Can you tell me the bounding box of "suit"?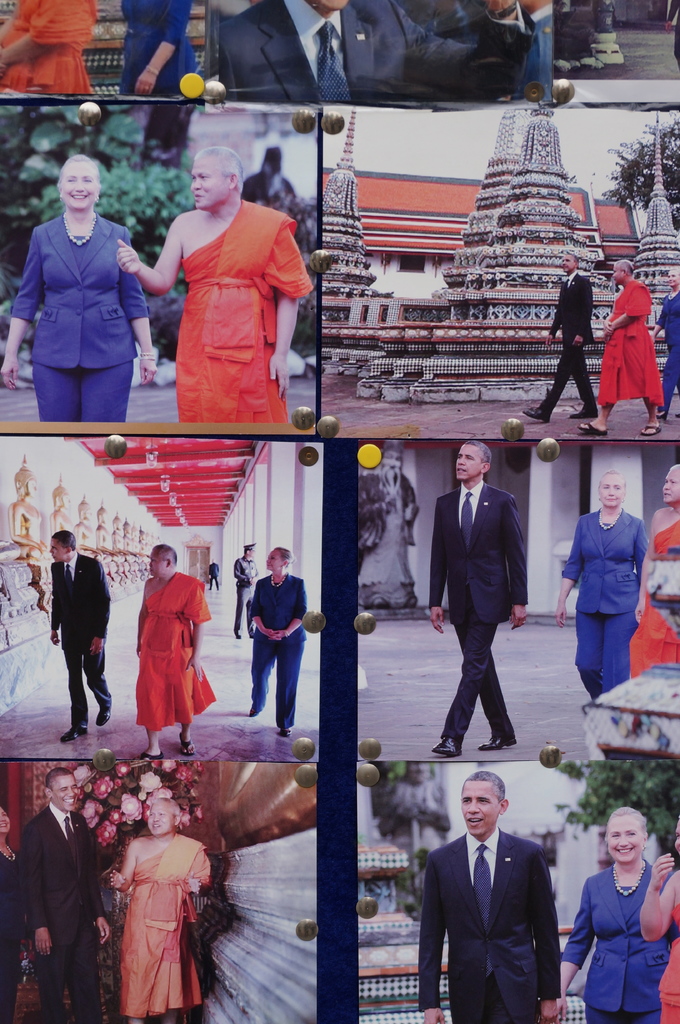
[x1=10, y1=214, x2=150, y2=368].
